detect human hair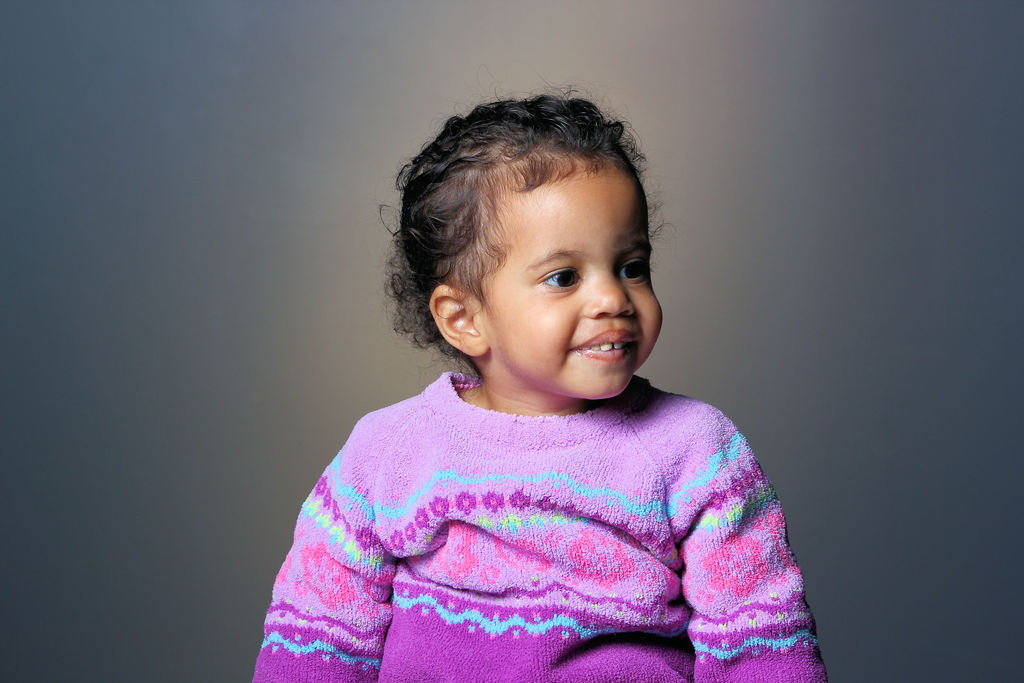
left=374, top=72, right=676, bottom=366
